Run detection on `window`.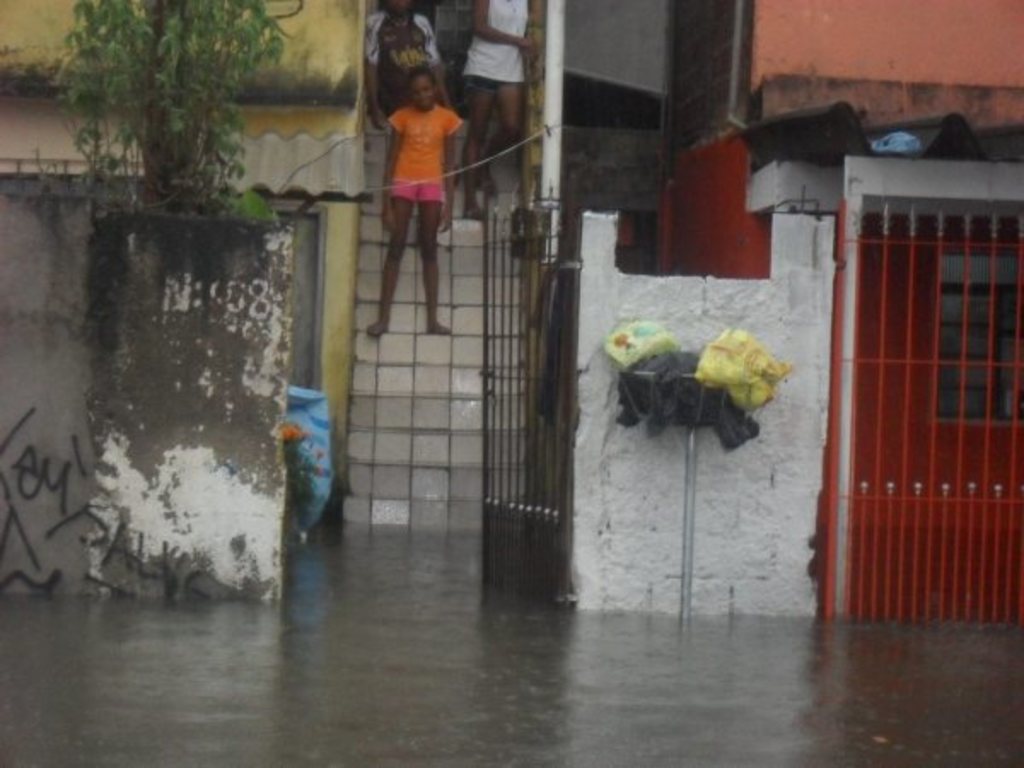
Result: region(939, 256, 1022, 425).
